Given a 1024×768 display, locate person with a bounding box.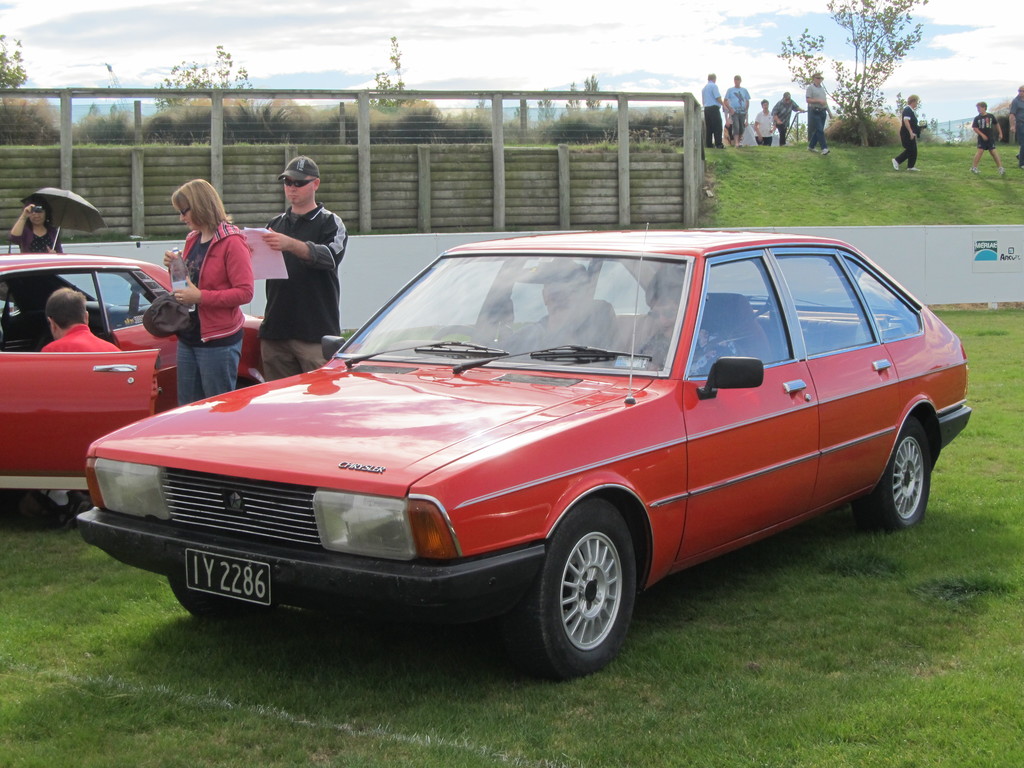
Located: [266, 159, 345, 384].
